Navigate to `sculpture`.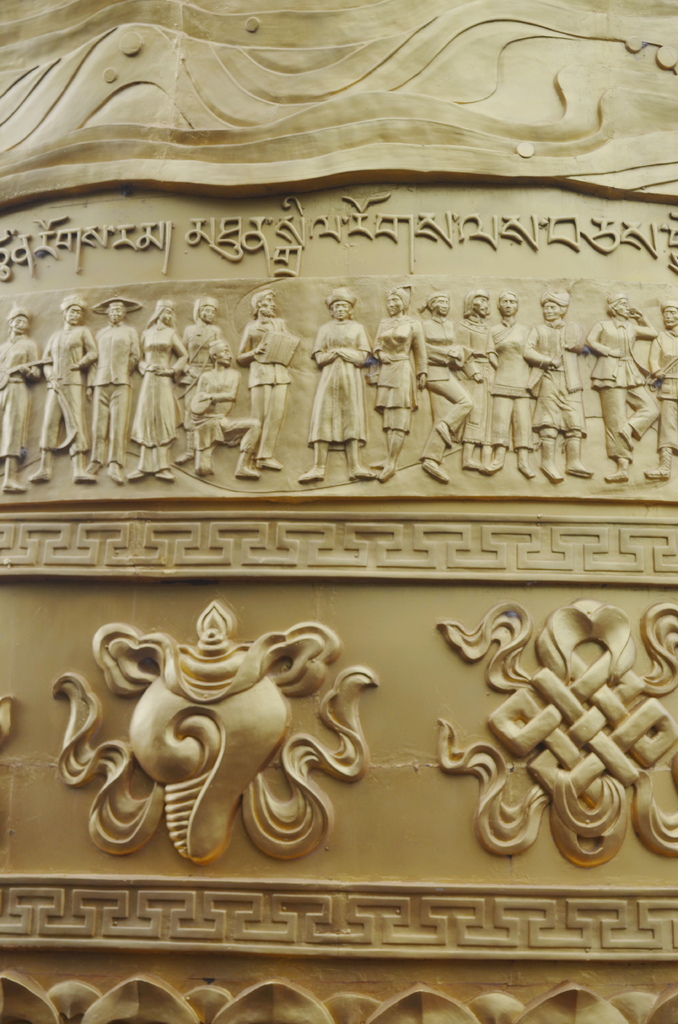
Navigation target: locate(237, 287, 300, 473).
